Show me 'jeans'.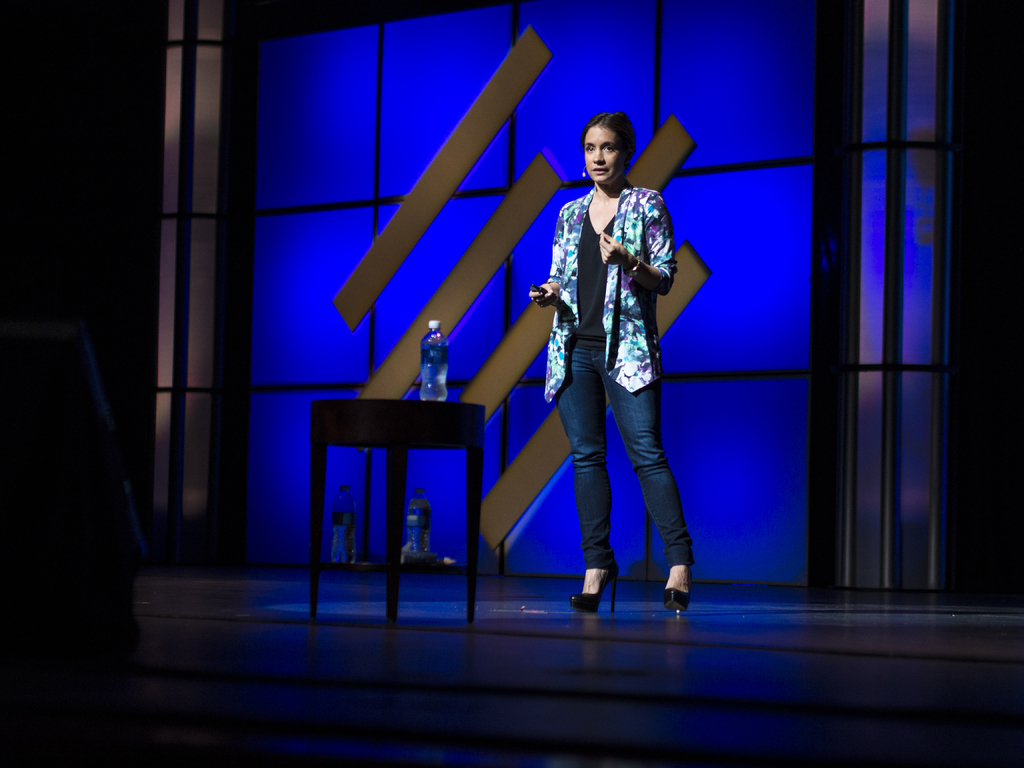
'jeans' is here: bbox(544, 340, 697, 572).
